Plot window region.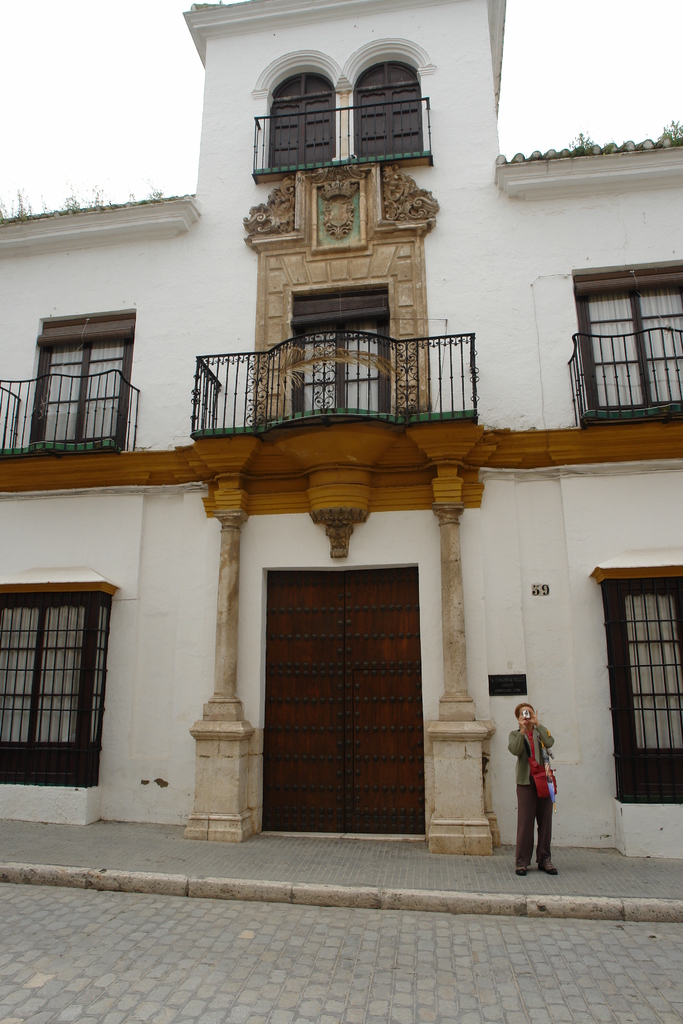
Plotted at x1=26 y1=316 x2=134 y2=442.
